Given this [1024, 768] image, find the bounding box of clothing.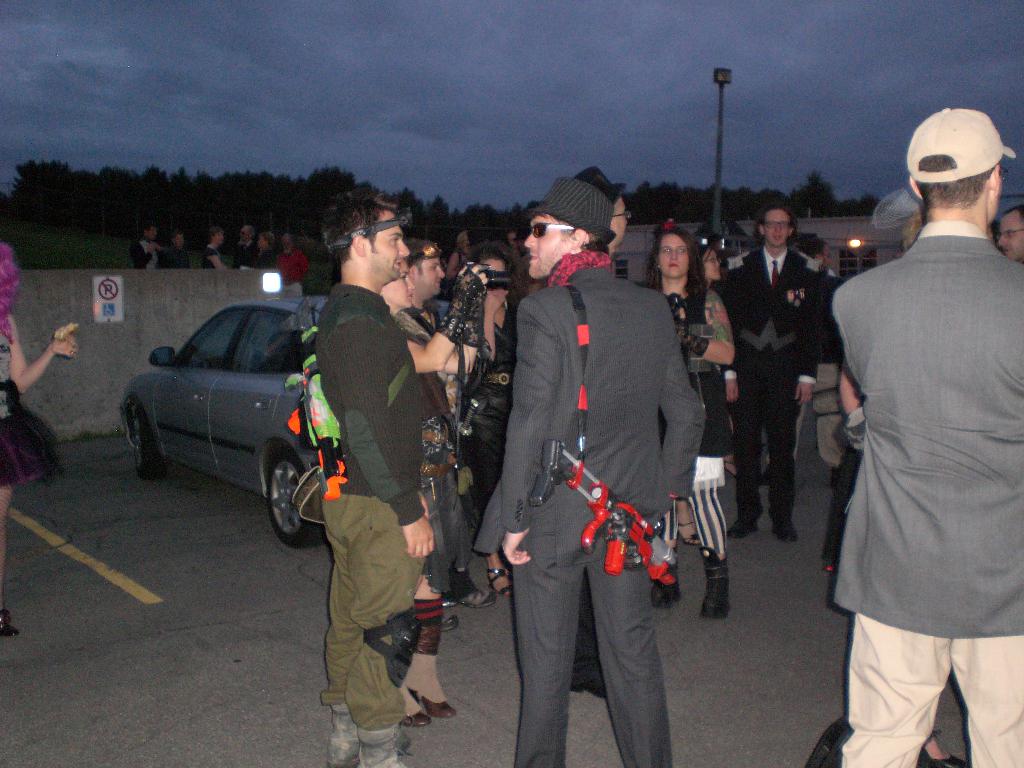
left=279, top=246, right=311, bottom=283.
